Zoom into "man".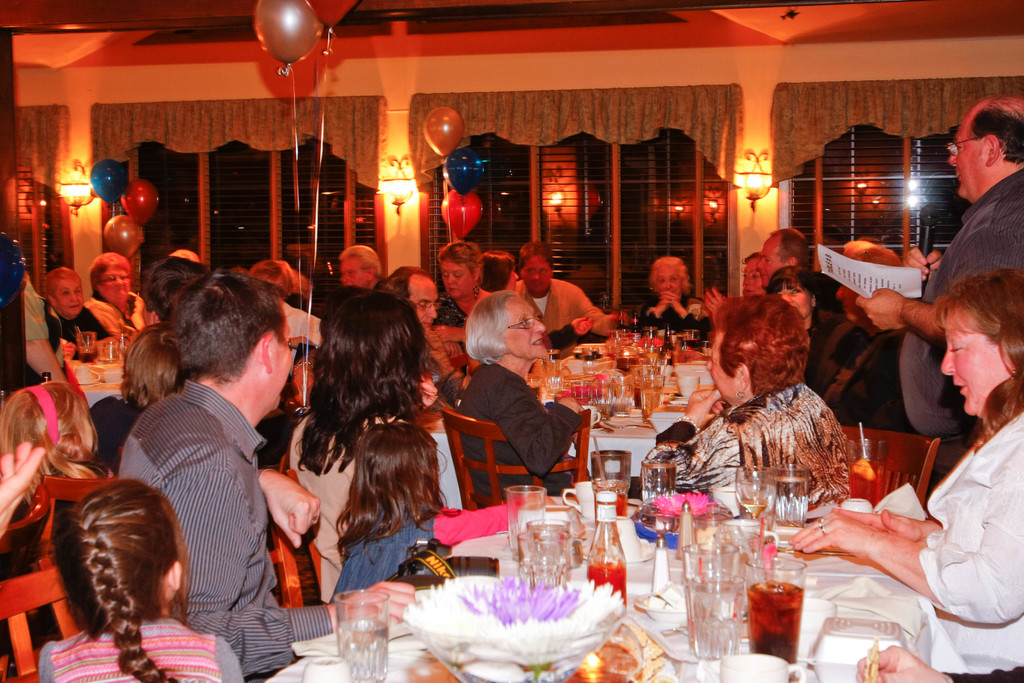
Zoom target: 705, 227, 811, 316.
